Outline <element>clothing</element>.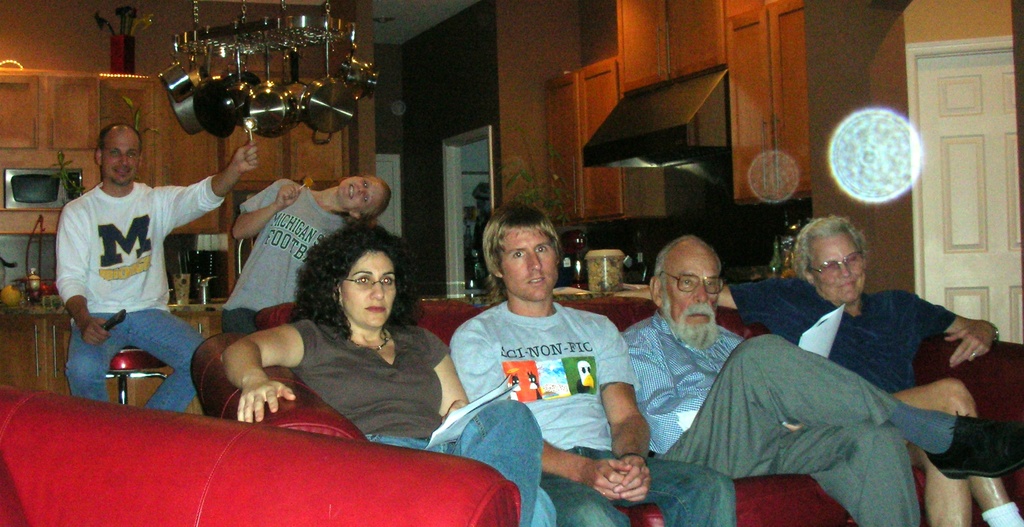
Outline: BBox(620, 312, 916, 522).
